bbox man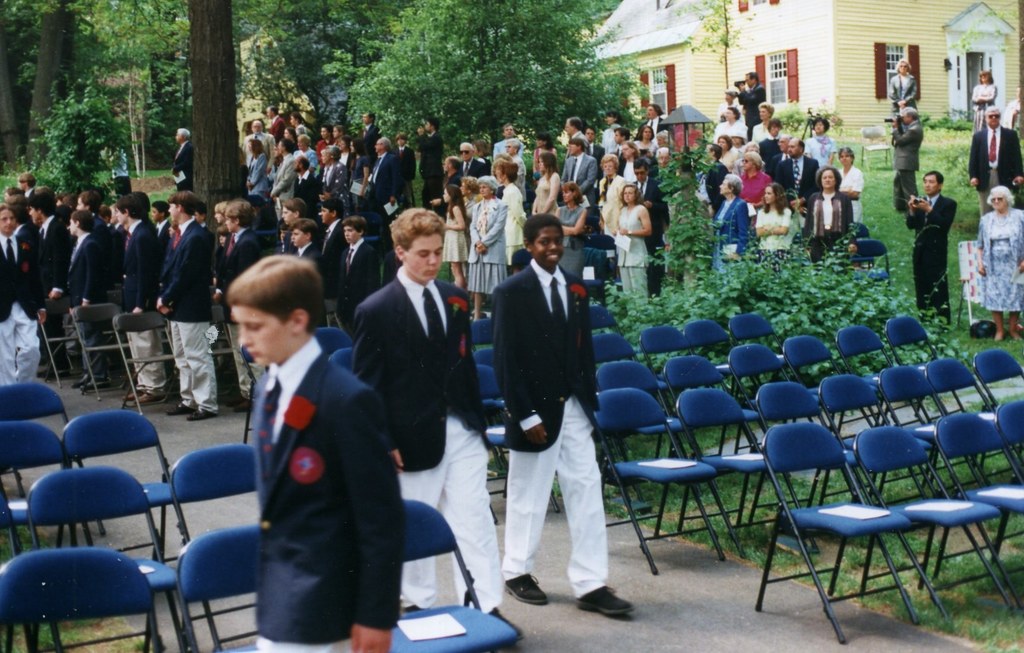
BBox(740, 73, 765, 142)
